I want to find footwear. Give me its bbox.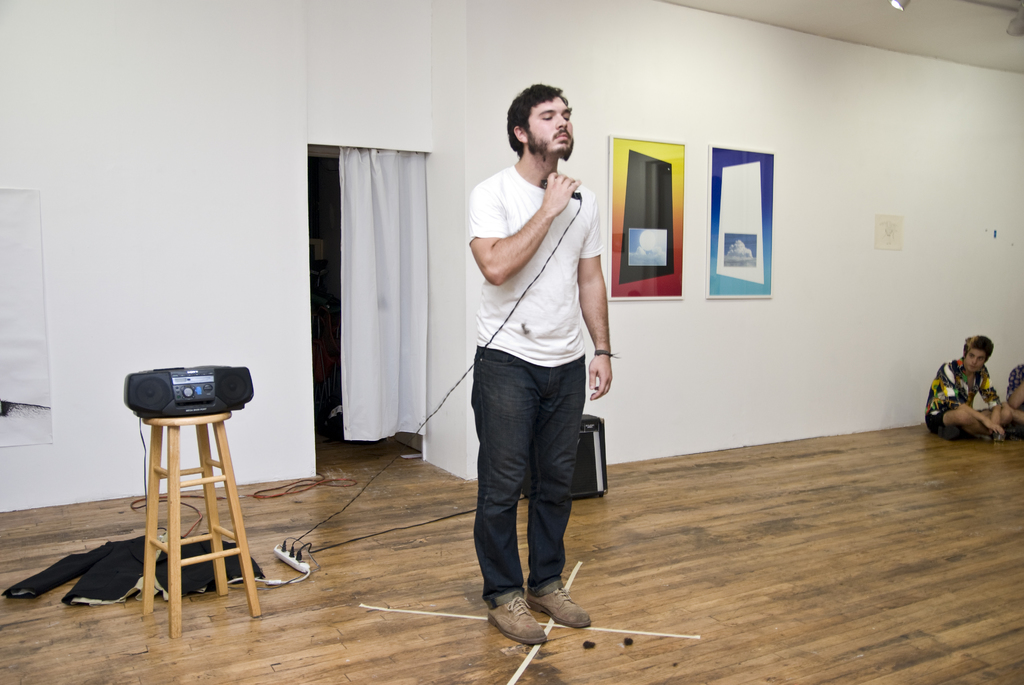
bbox=(532, 582, 595, 633).
